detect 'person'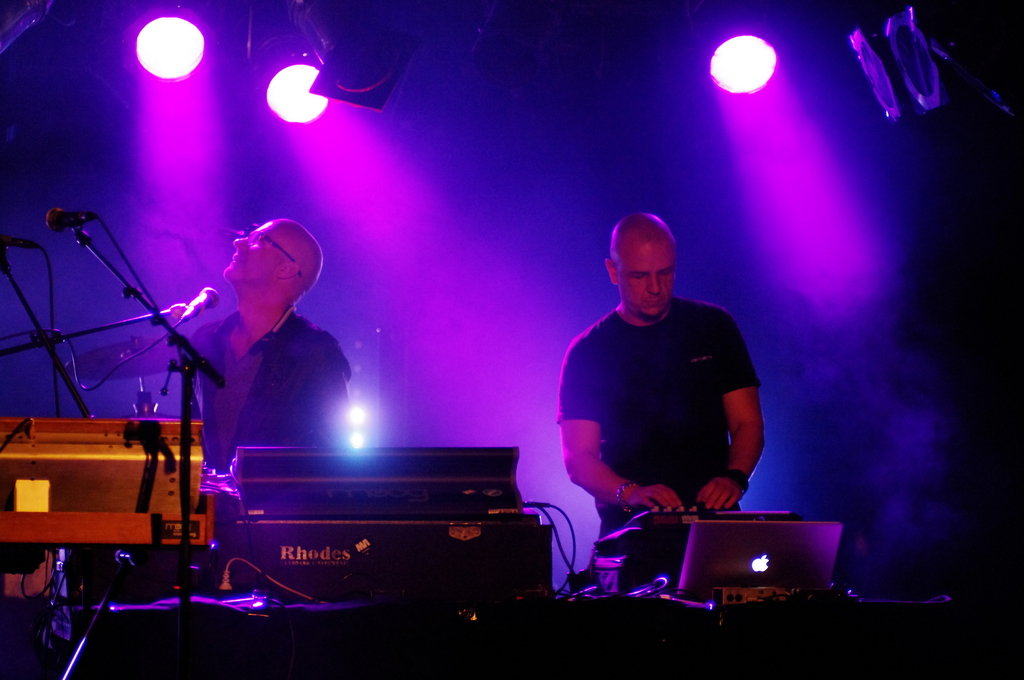
left=186, top=215, right=345, bottom=590
